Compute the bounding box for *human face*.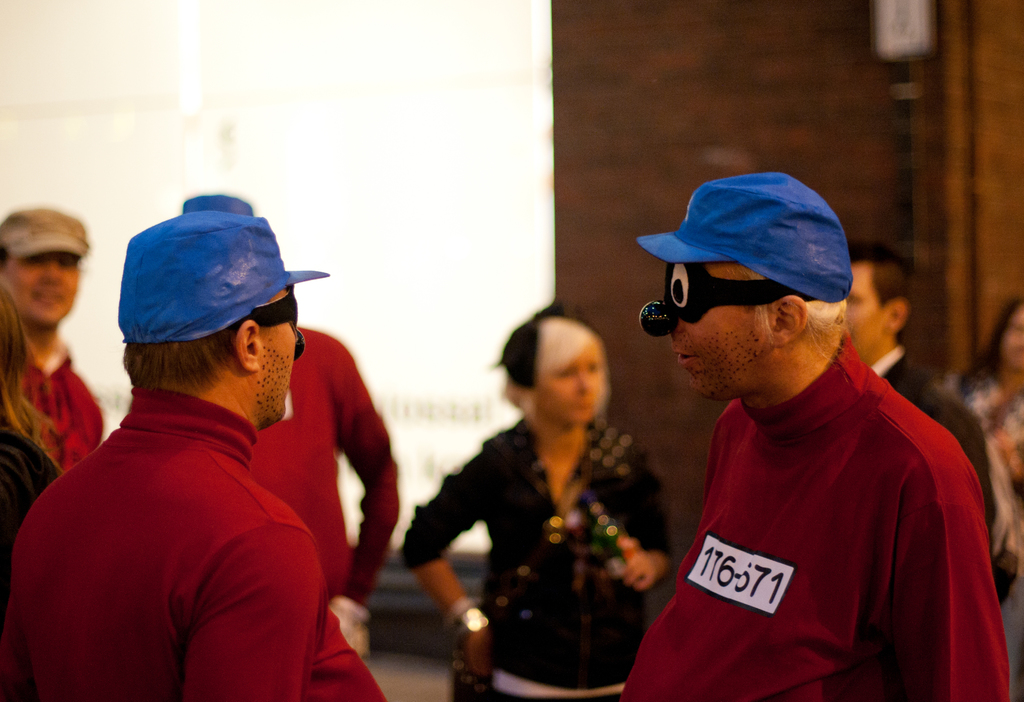
664/255/769/406.
